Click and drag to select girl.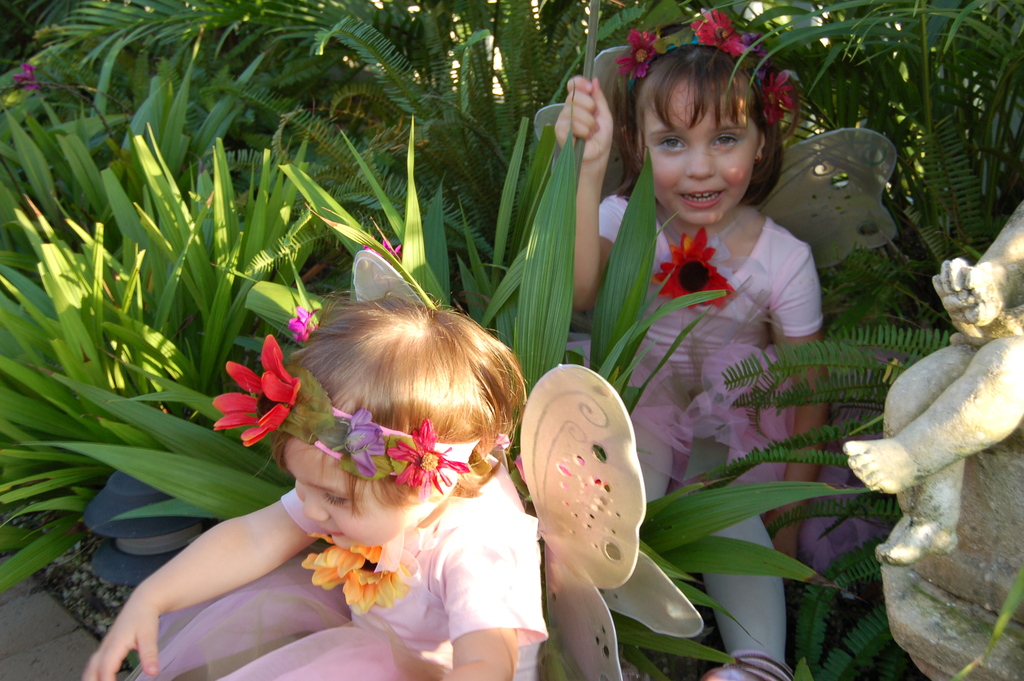
Selection: 557/41/829/680.
